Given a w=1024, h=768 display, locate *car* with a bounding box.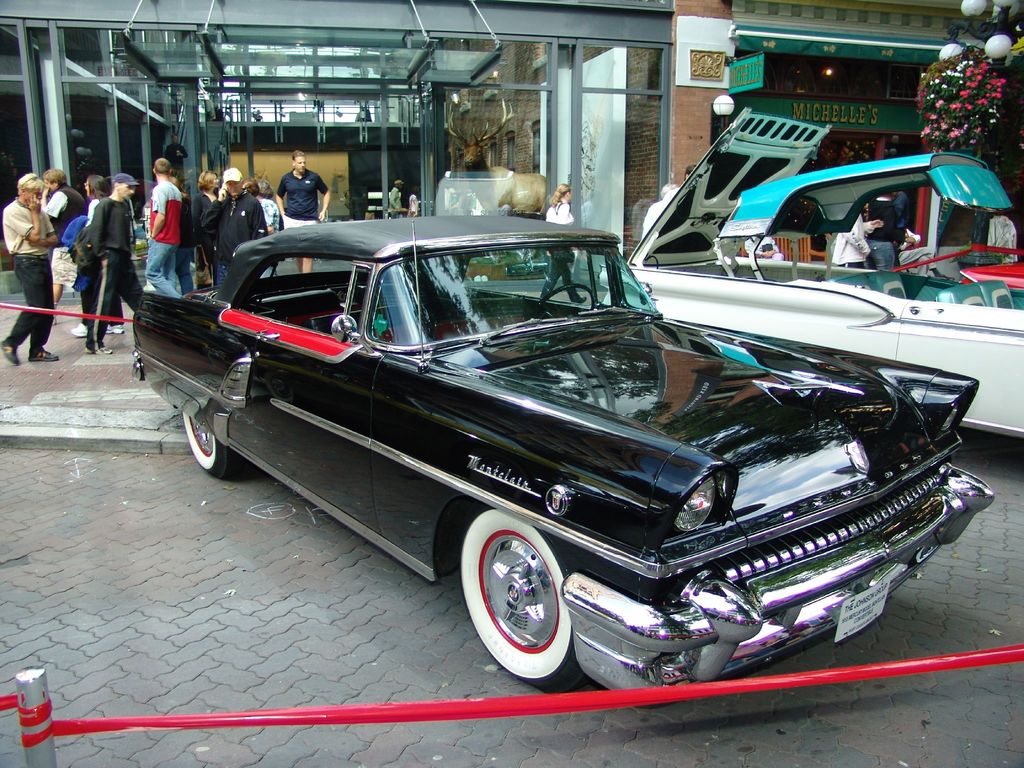
Located: rect(154, 204, 1008, 703).
